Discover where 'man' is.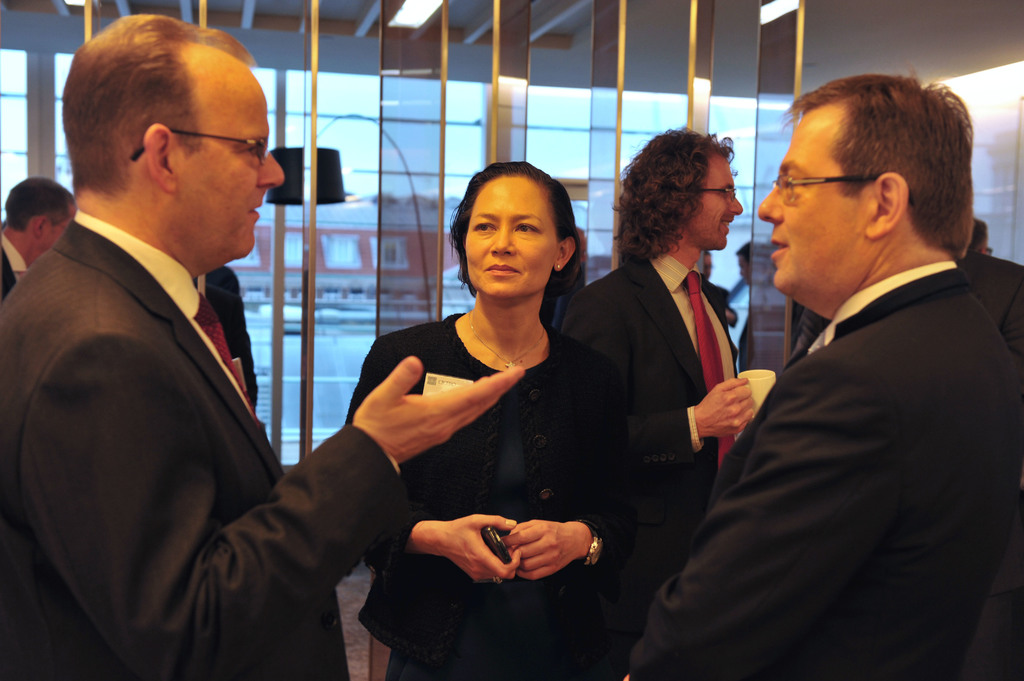
Discovered at [x1=668, y1=91, x2=1014, y2=680].
